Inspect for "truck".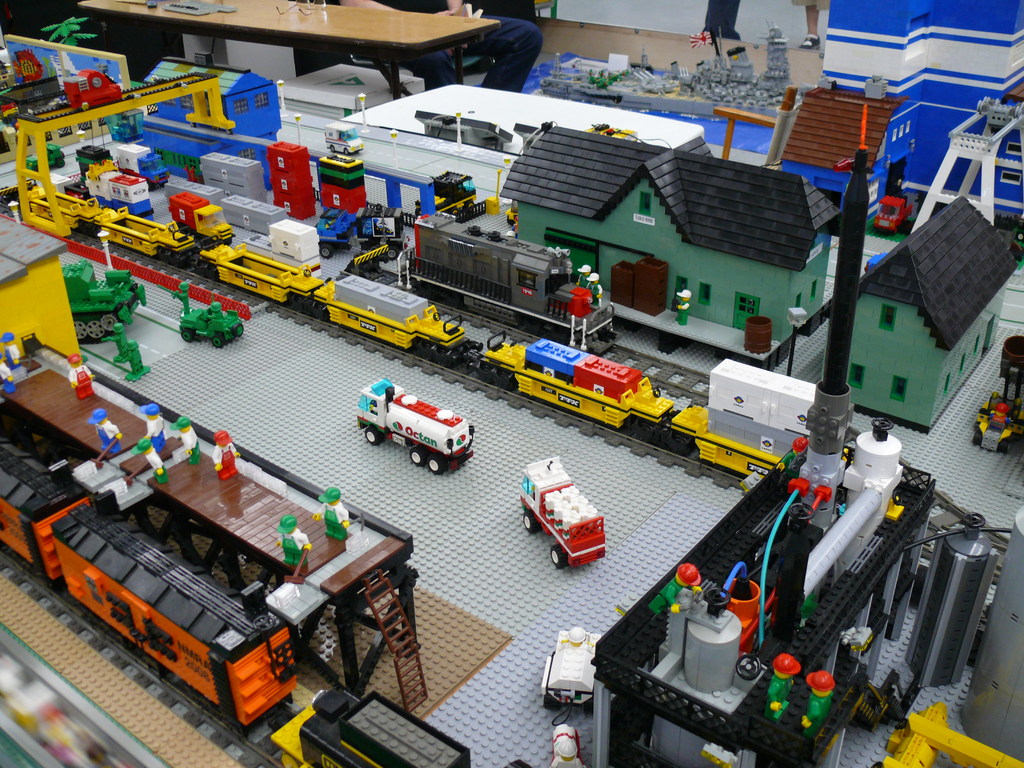
Inspection: bbox(114, 140, 164, 191).
